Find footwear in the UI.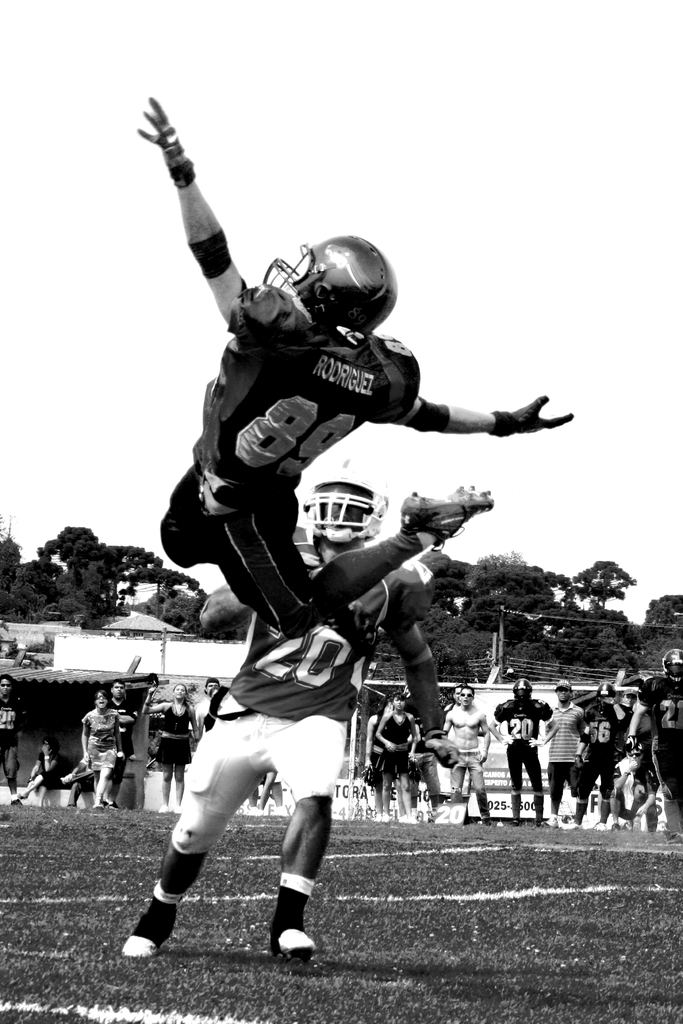
UI element at 255,891,318,964.
